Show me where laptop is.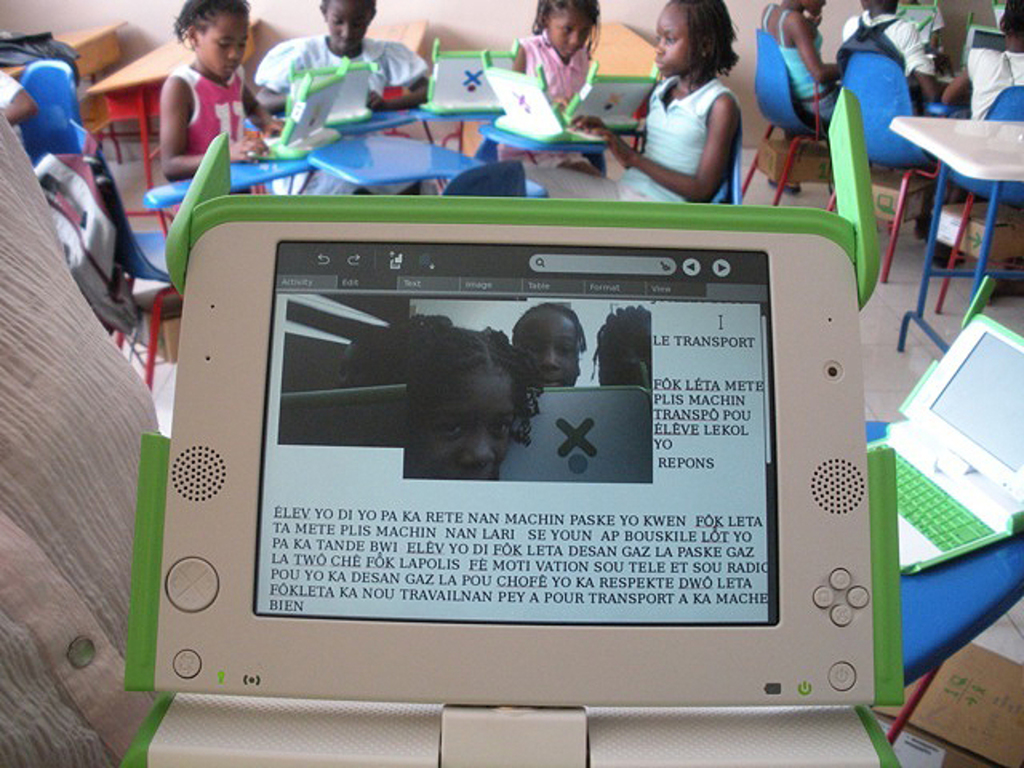
laptop is at 563,53,661,131.
